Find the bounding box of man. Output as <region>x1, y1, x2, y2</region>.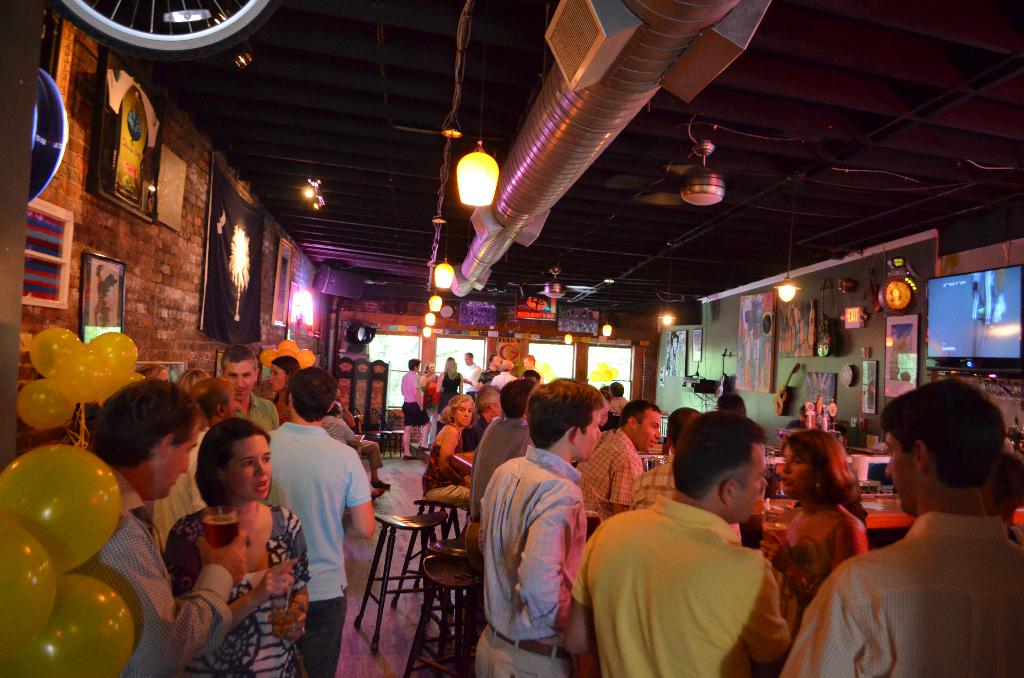
<region>264, 366, 378, 677</region>.
